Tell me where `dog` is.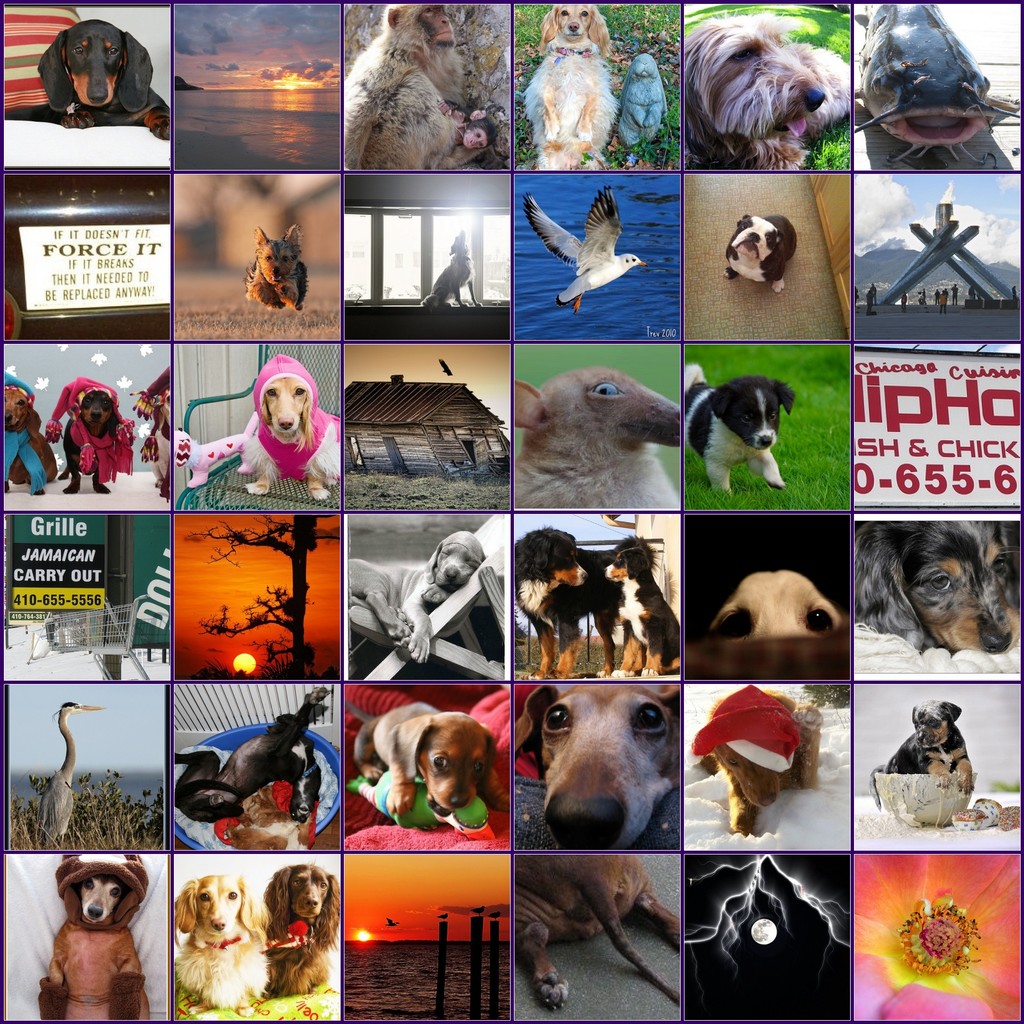
`dog` is at left=699, top=563, right=844, bottom=646.
